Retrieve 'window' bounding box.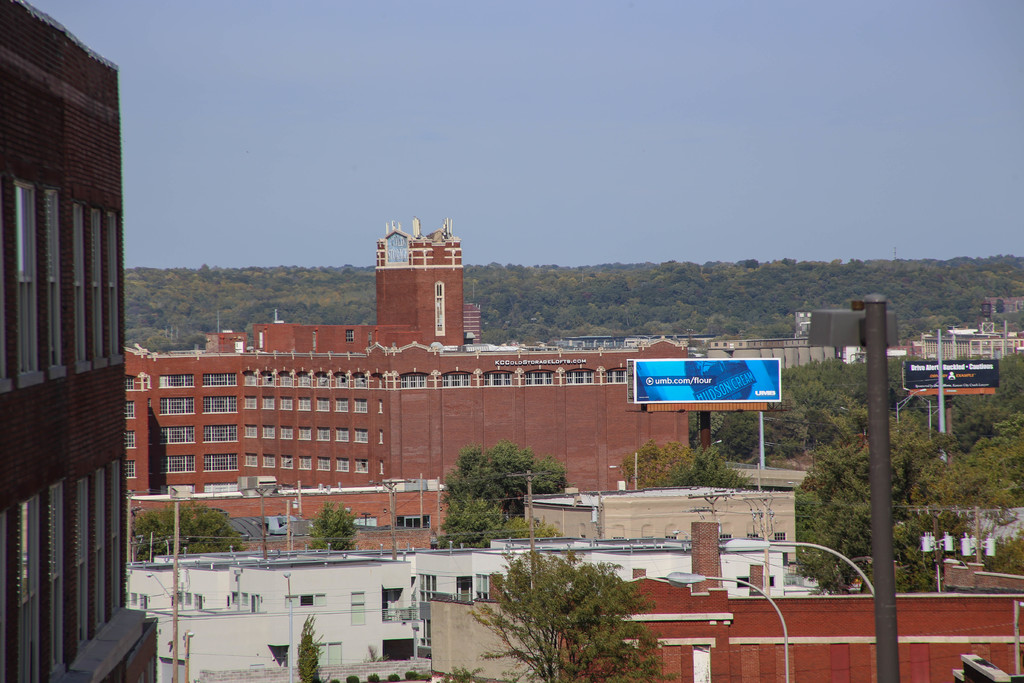
Bounding box: (left=352, top=514, right=378, bottom=527).
